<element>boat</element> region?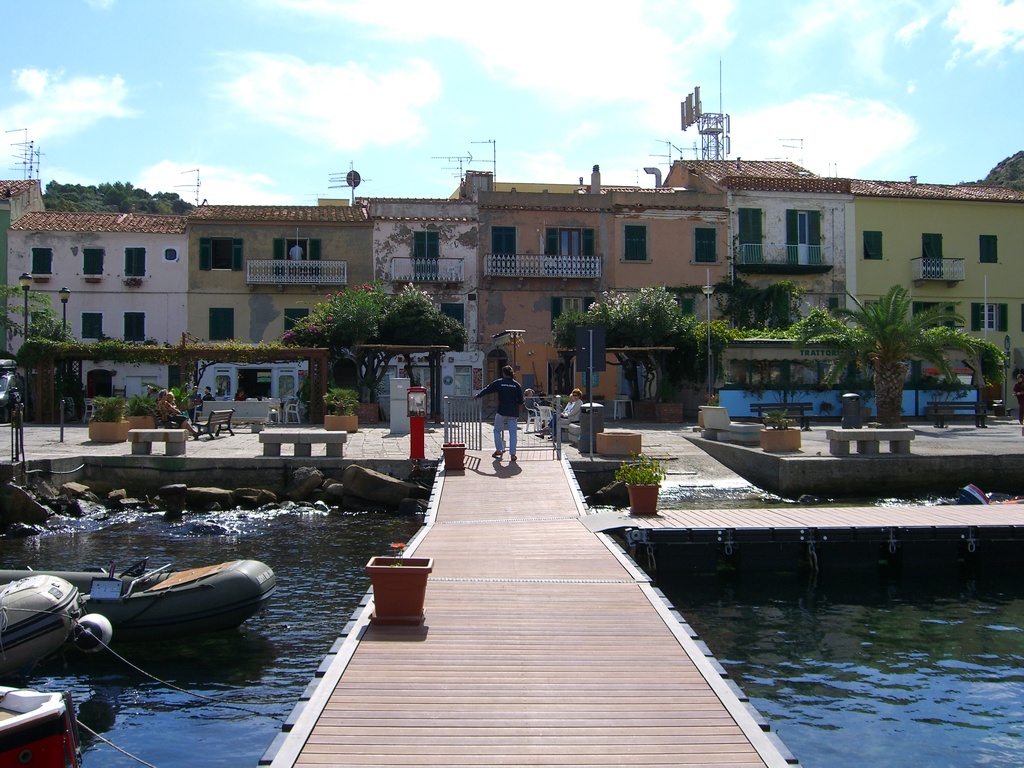
Rect(41, 558, 280, 652)
